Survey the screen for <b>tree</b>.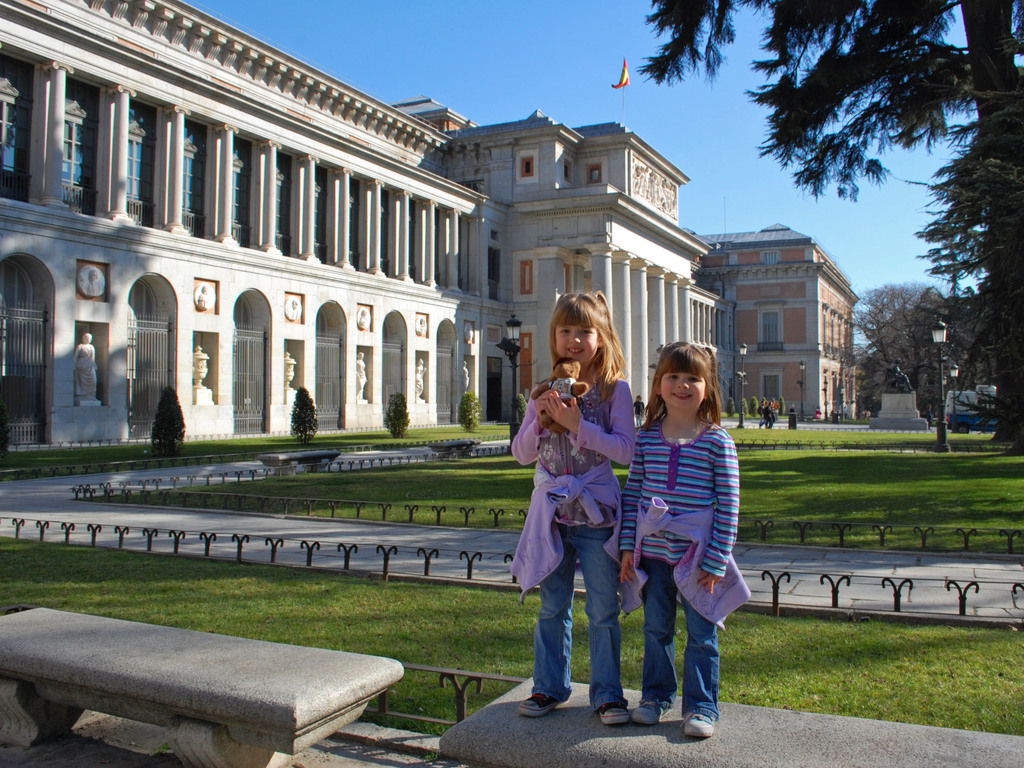
Survey found: detection(145, 381, 182, 447).
